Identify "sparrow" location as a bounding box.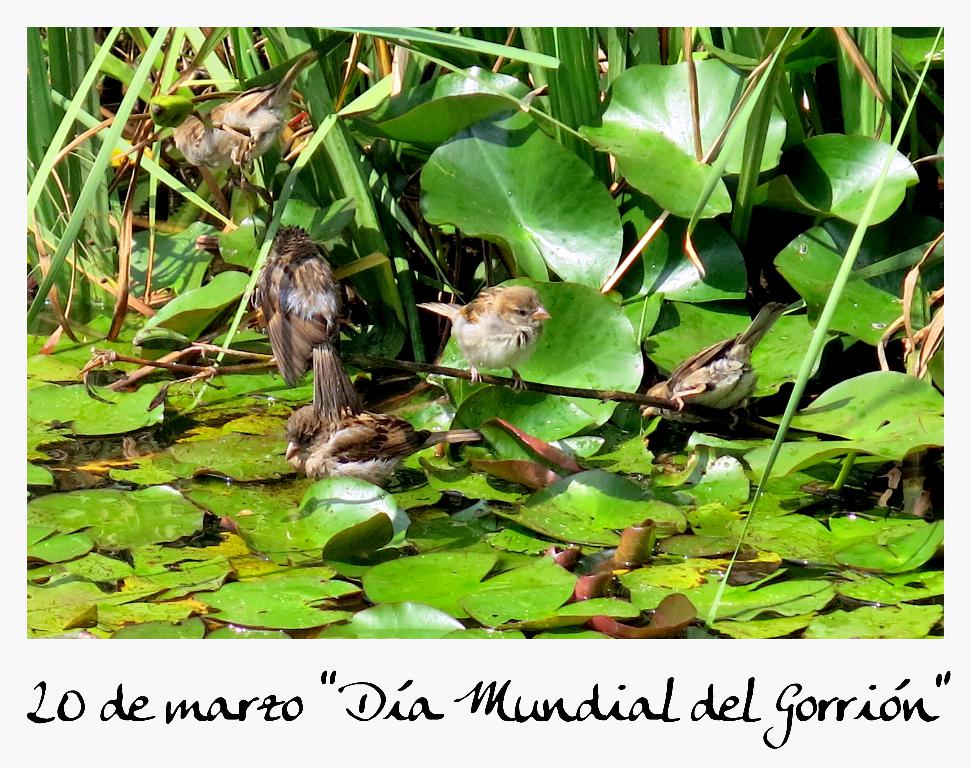
(643, 305, 780, 423).
